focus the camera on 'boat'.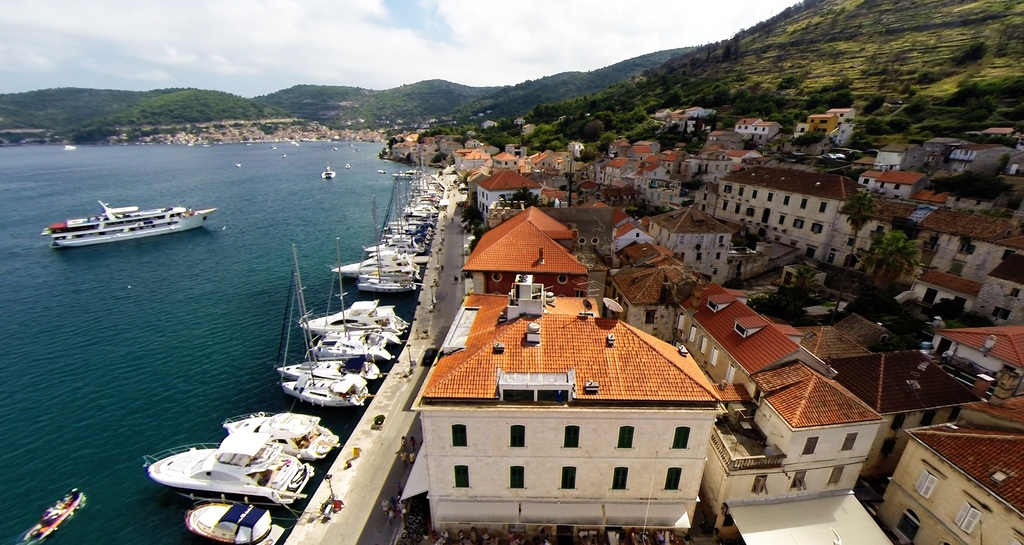
Focus region: region(185, 493, 285, 544).
